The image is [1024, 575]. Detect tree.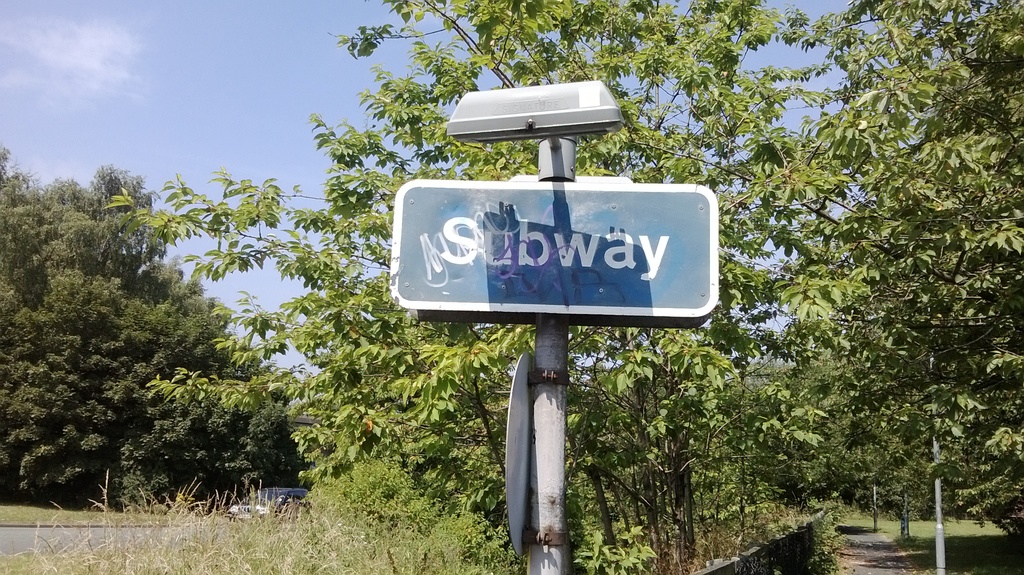
Detection: 720/0/1023/574.
